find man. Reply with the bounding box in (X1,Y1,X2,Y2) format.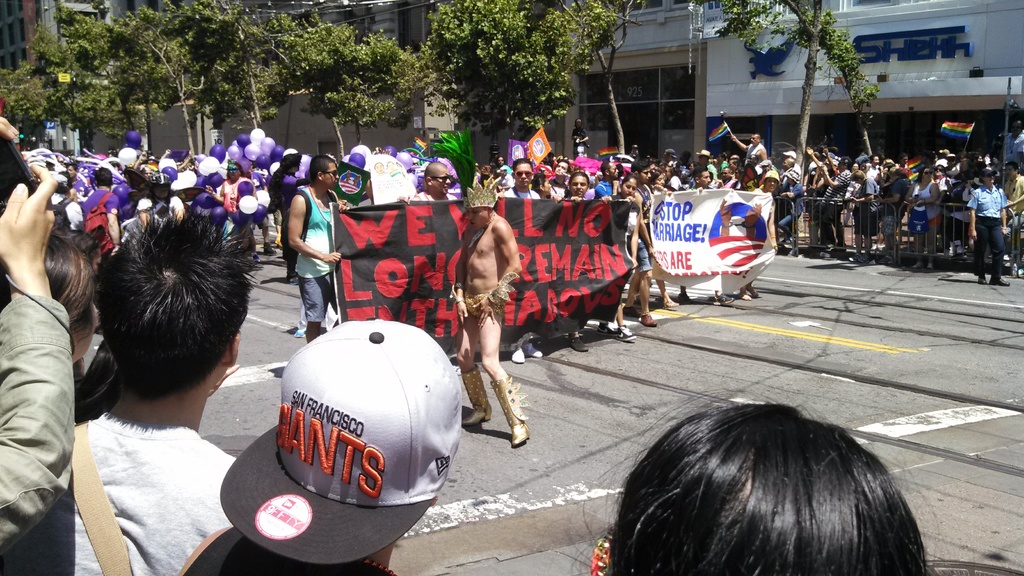
(548,158,571,203).
